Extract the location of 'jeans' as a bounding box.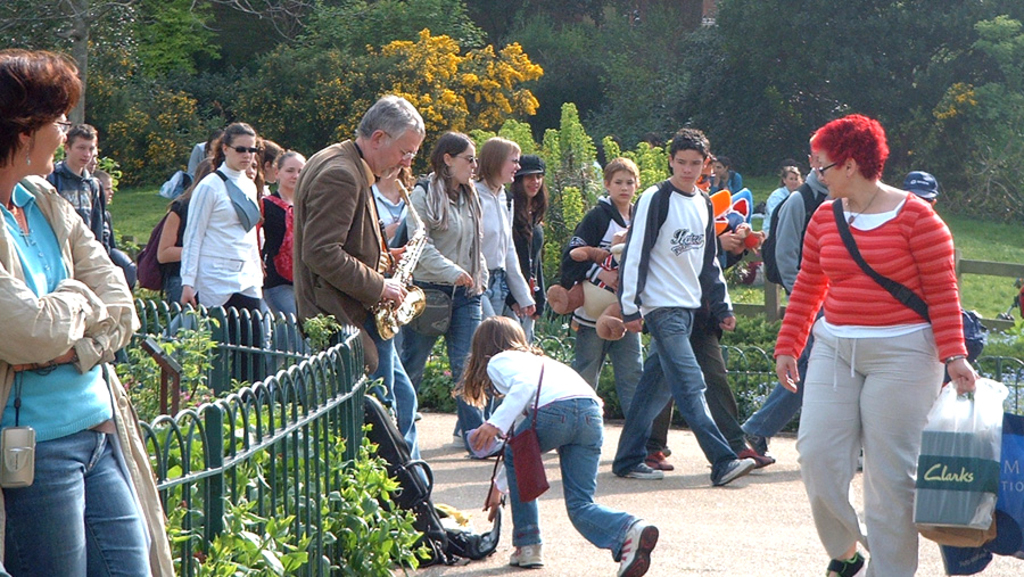
Rect(736, 357, 800, 443).
